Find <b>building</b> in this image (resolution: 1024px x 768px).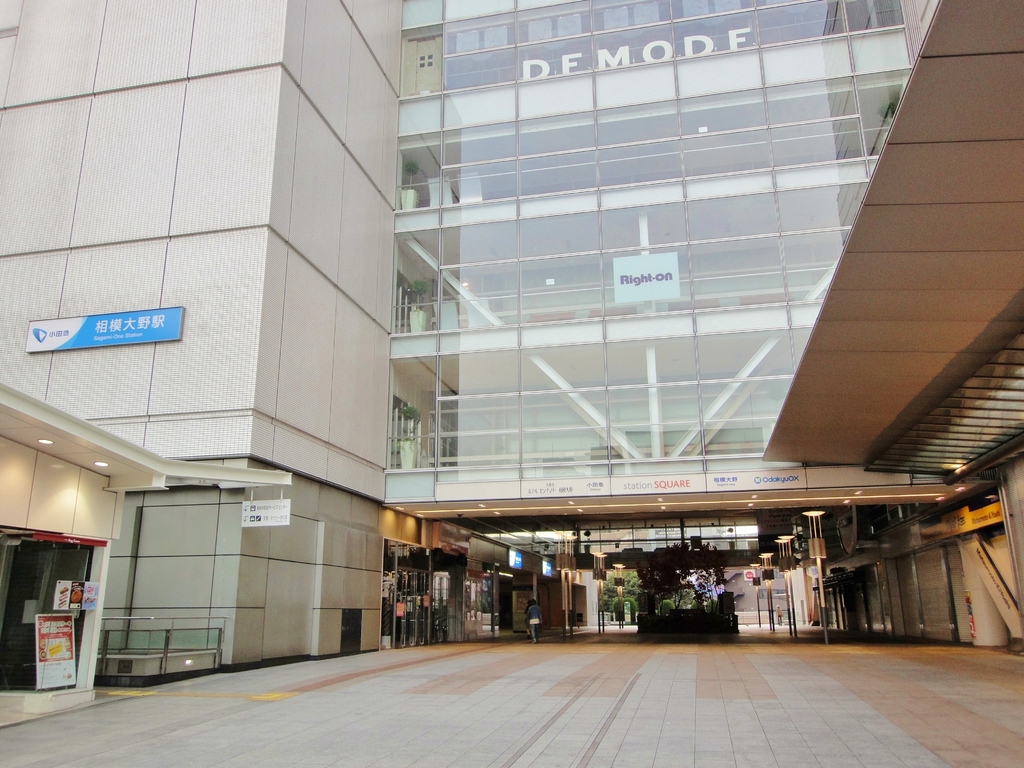
0 1 1023 687.
